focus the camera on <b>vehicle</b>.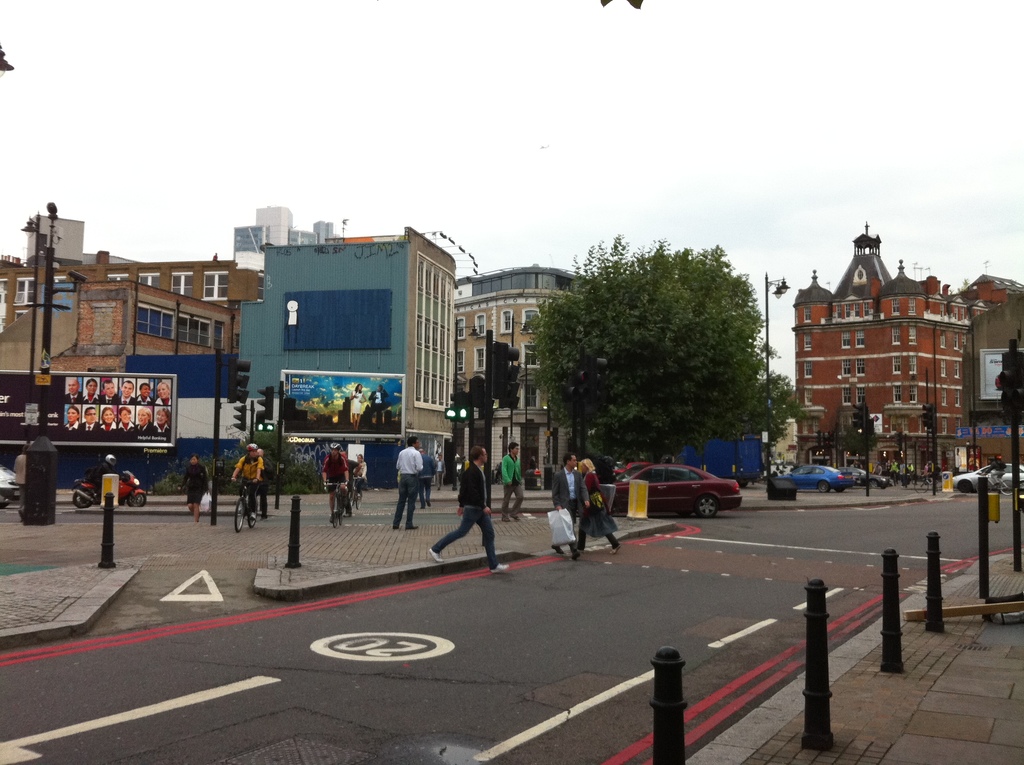
Focus region: <box>626,463,744,526</box>.
